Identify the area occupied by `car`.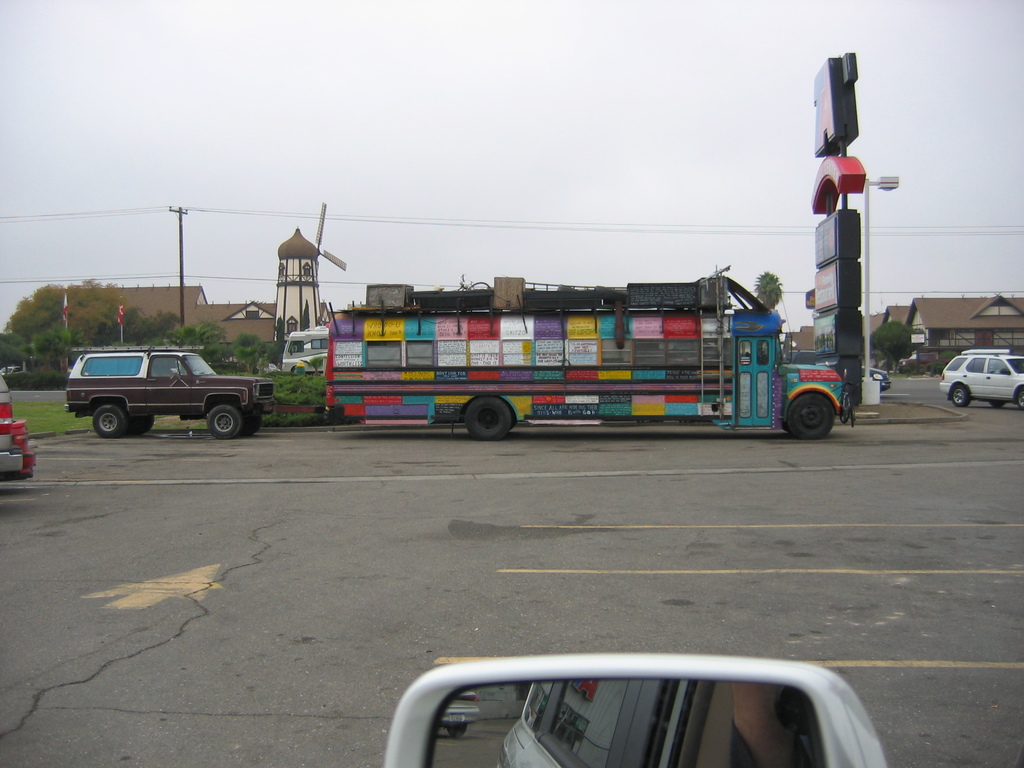
Area: {"left": 792, "top": 348, "right": 892, "bottom": 393}.
